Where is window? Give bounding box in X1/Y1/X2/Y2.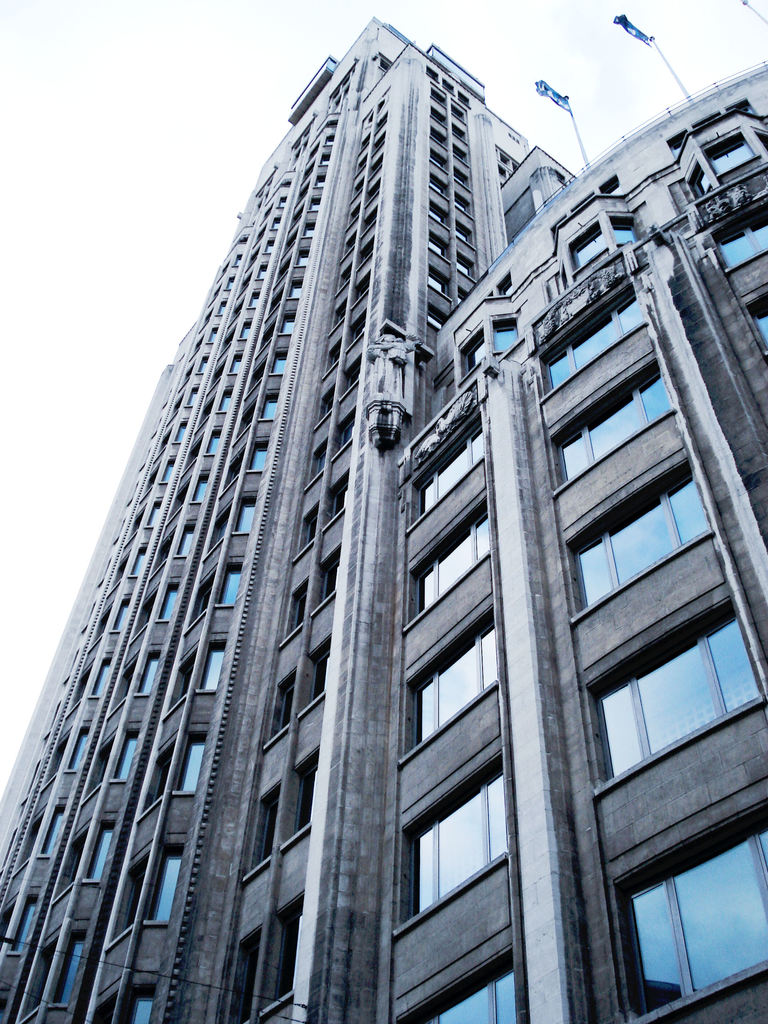
307/221/317/239.
